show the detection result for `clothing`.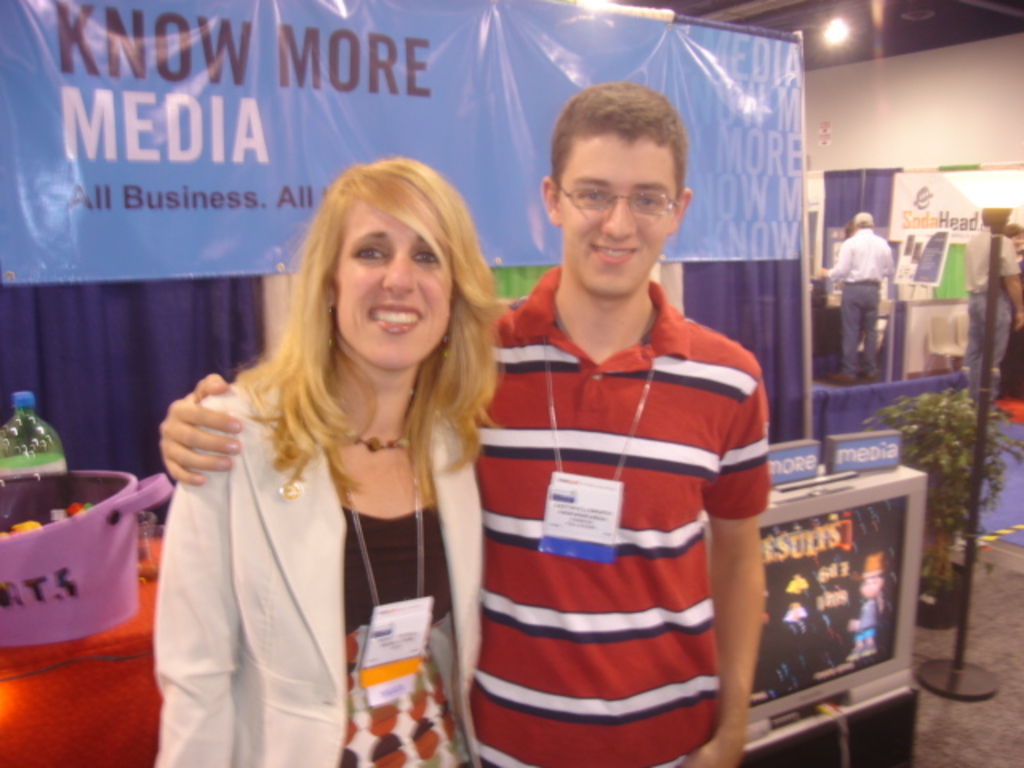
box=[824, 229, 886, 390].
